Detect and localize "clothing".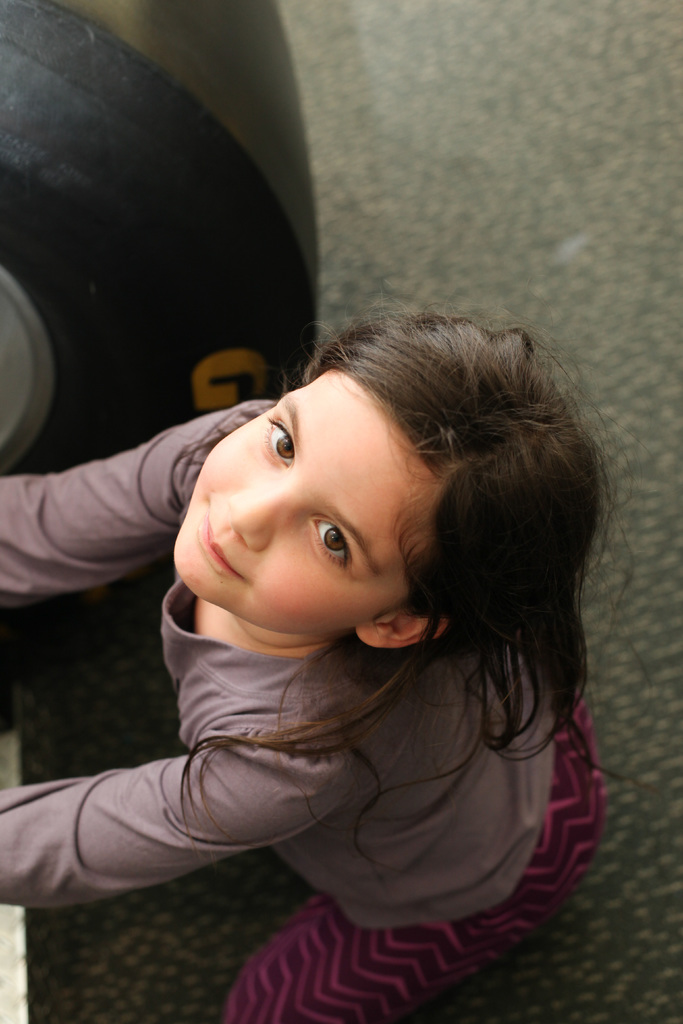
Localized at 0,397,603,1023.
